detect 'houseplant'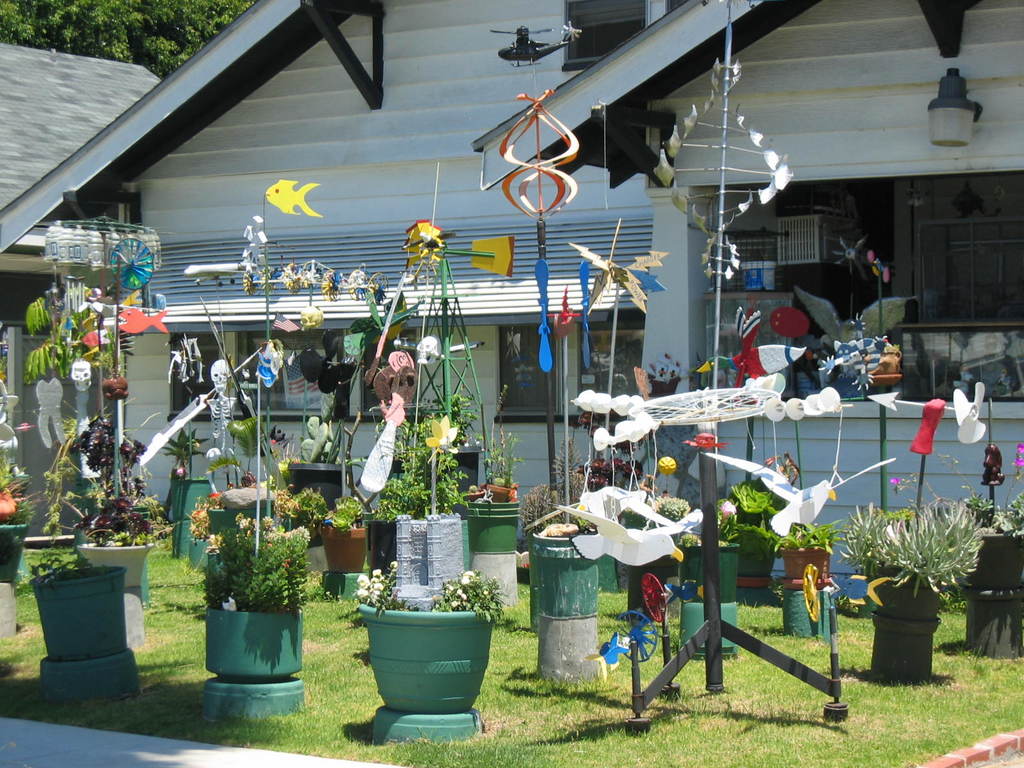
<region>737, 516, 845, 589</region>
